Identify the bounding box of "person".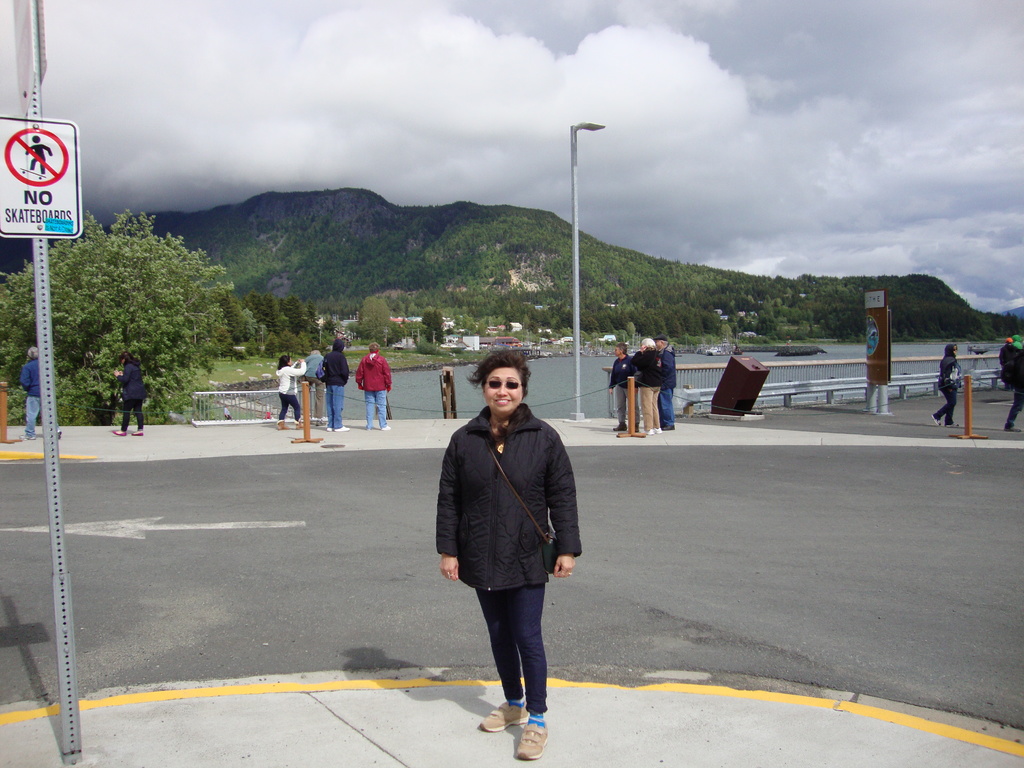
detection(630, 339, 662, 436).
